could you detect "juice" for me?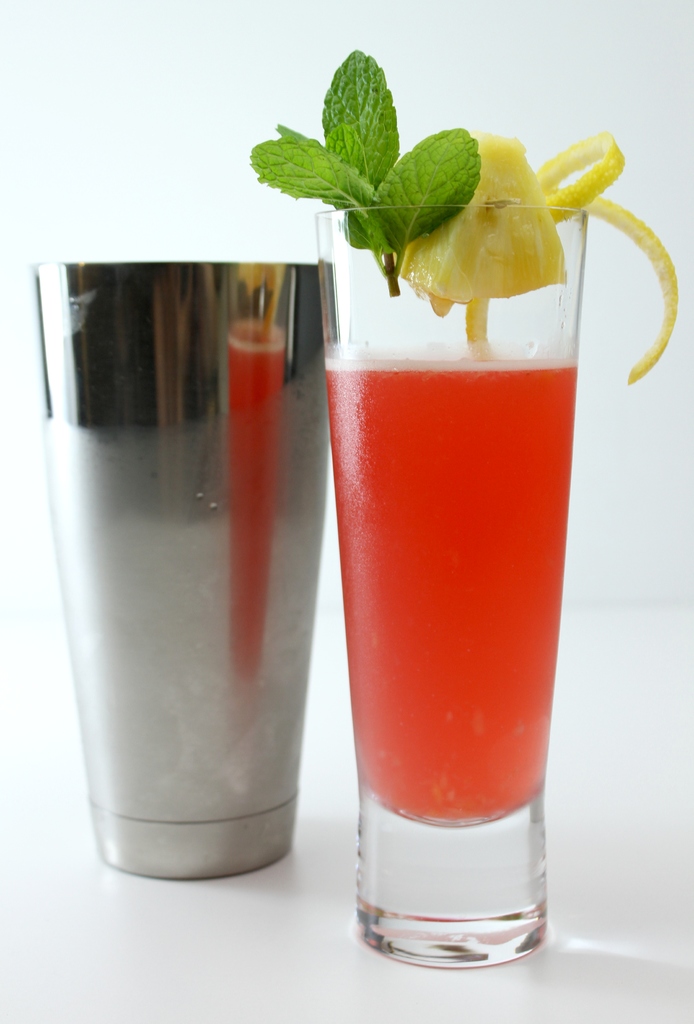
Detection result: Rect(322, 351, 578, 830).
